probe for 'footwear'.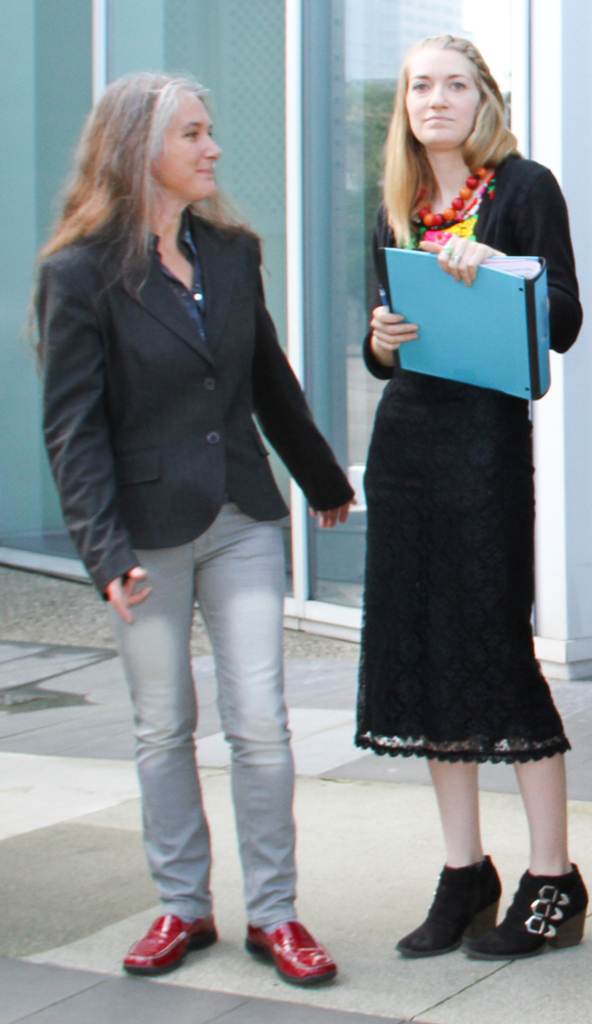
Probe result: {"left": 393, "top": 858, "right": 514, "bottom": 952}.
